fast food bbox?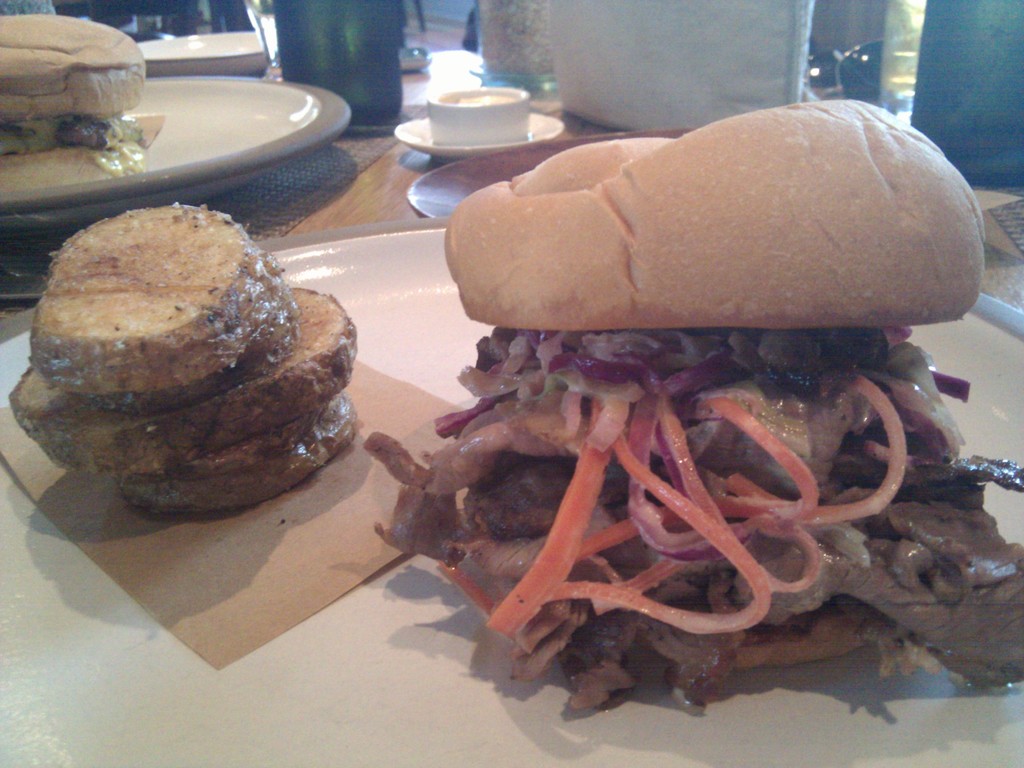
locate(363, 99, 1023, 719)
